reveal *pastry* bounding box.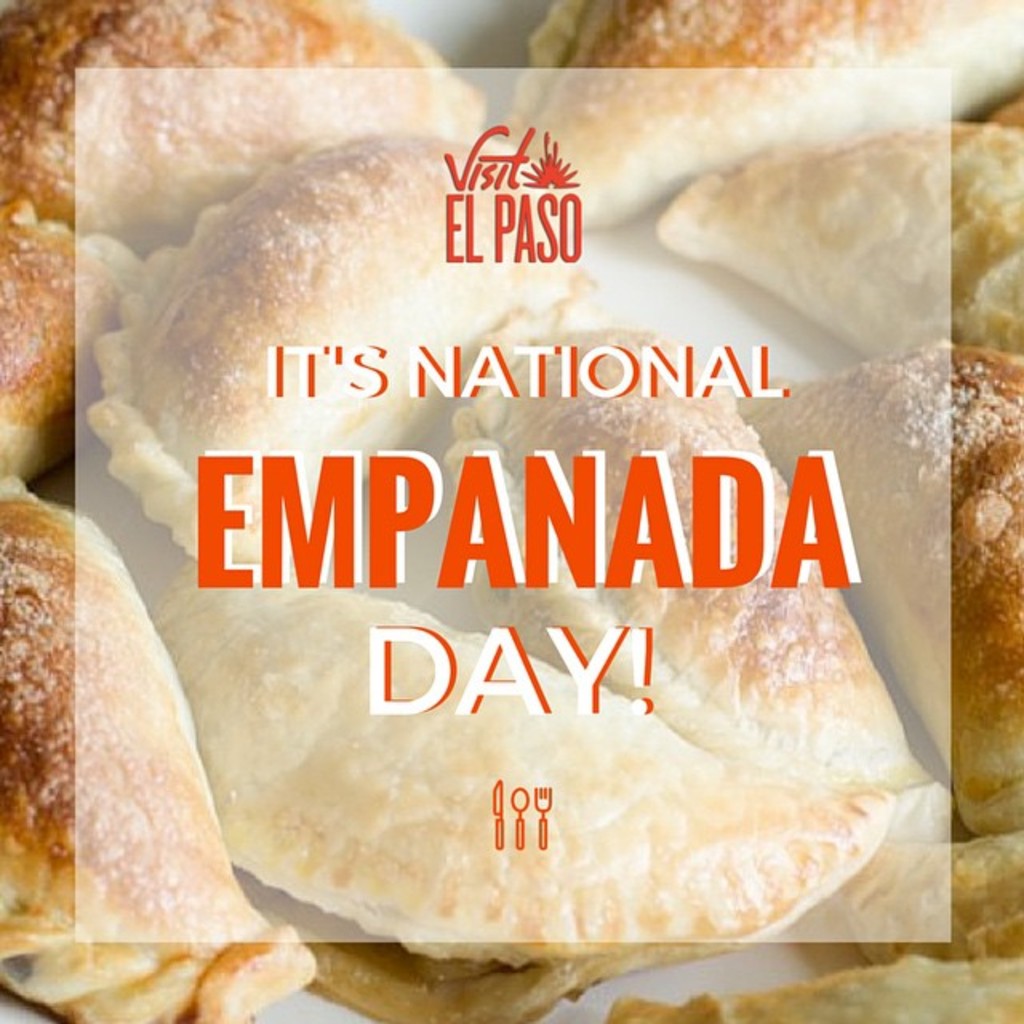
Revealed: [left=838, top=829, right=1022, bottom=965].
